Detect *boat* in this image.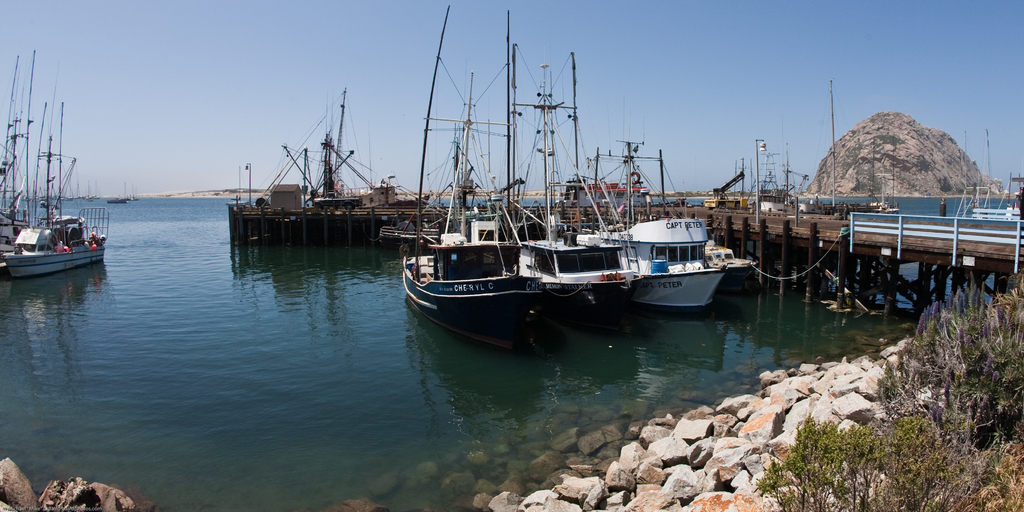
Detection: 0/102/113/276.
